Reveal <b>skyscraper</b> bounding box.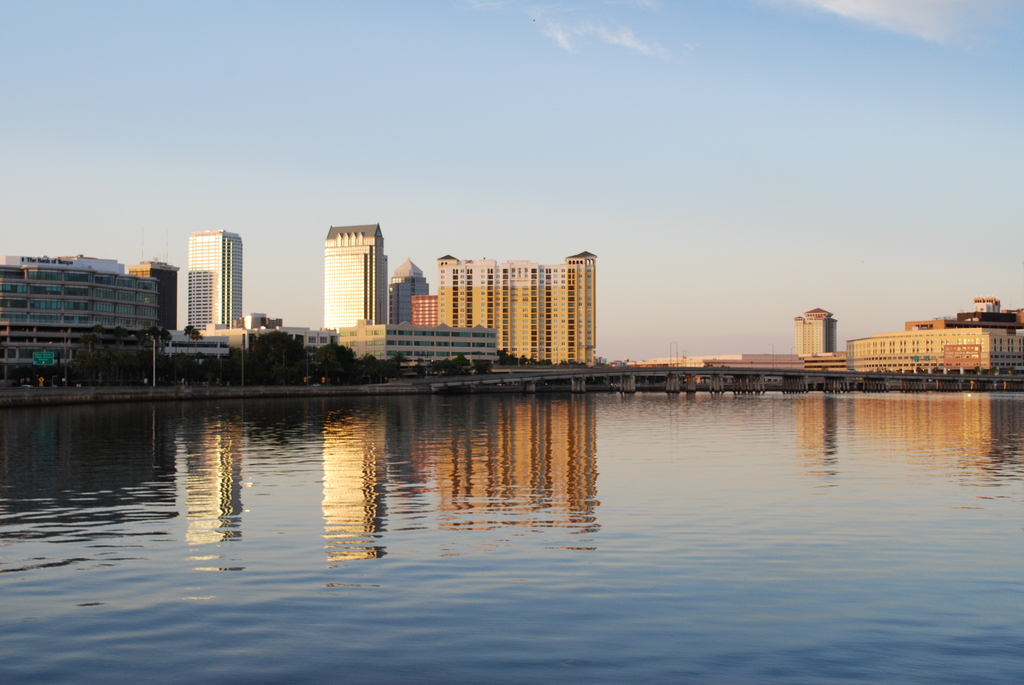
Revealed: 847,298,1023,379.
